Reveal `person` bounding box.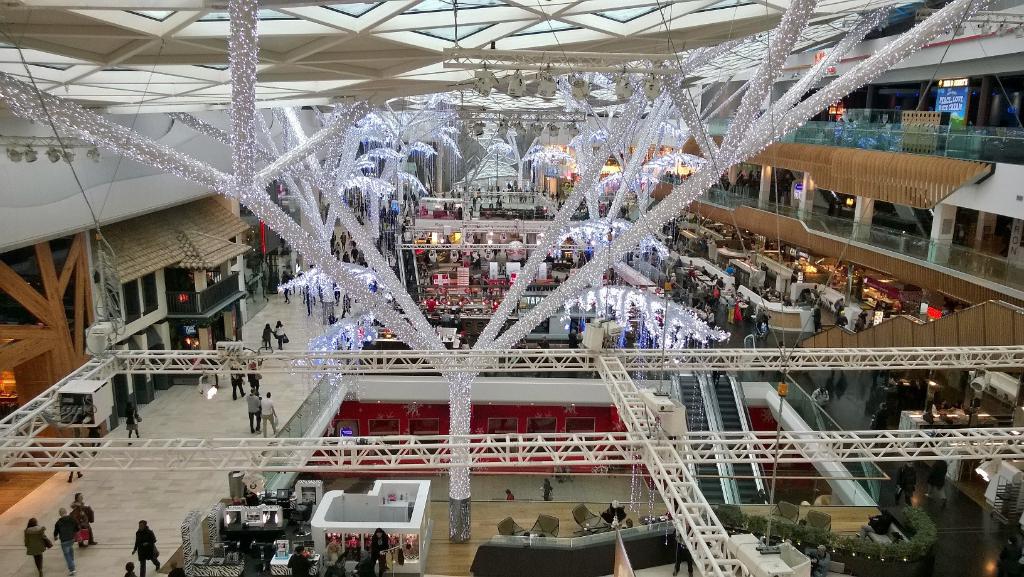
Revealed: 245 358 258 389.
